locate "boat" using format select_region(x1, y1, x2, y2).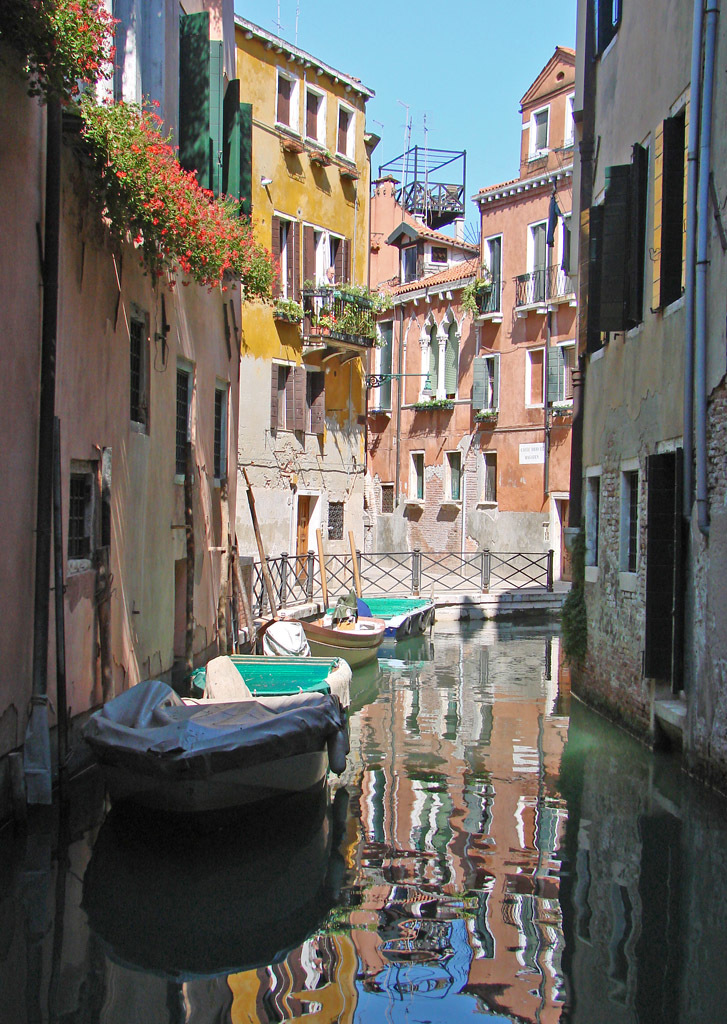
select_region(257, 590, 388, 663).
